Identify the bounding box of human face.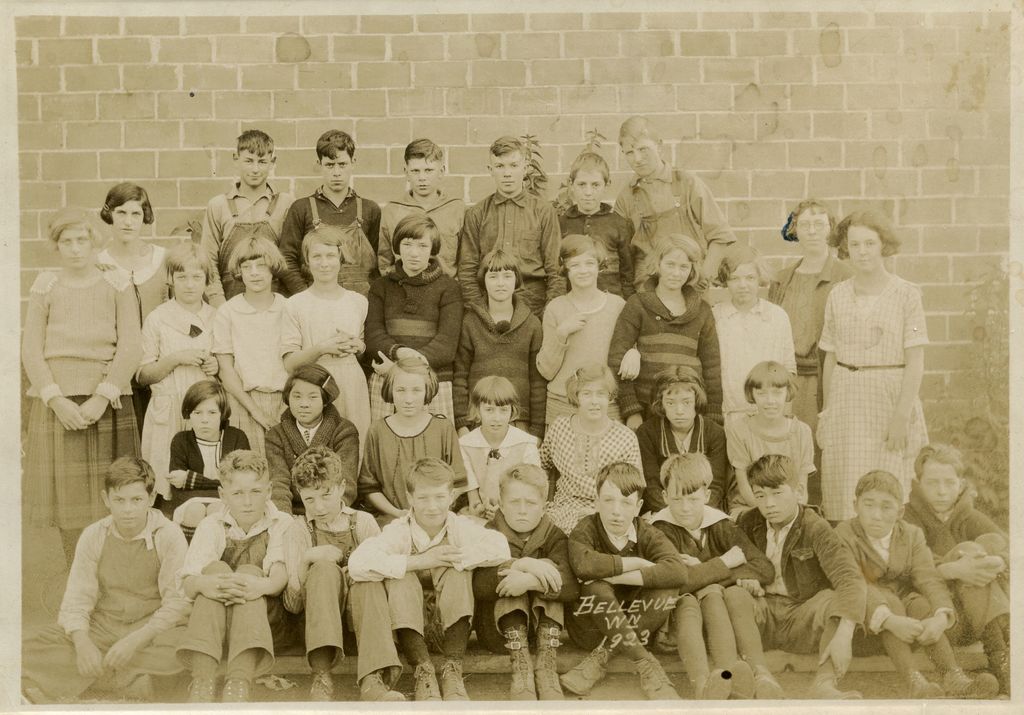
{"left": 240, "top": 147, "right": 271, "bottom": 186}.
